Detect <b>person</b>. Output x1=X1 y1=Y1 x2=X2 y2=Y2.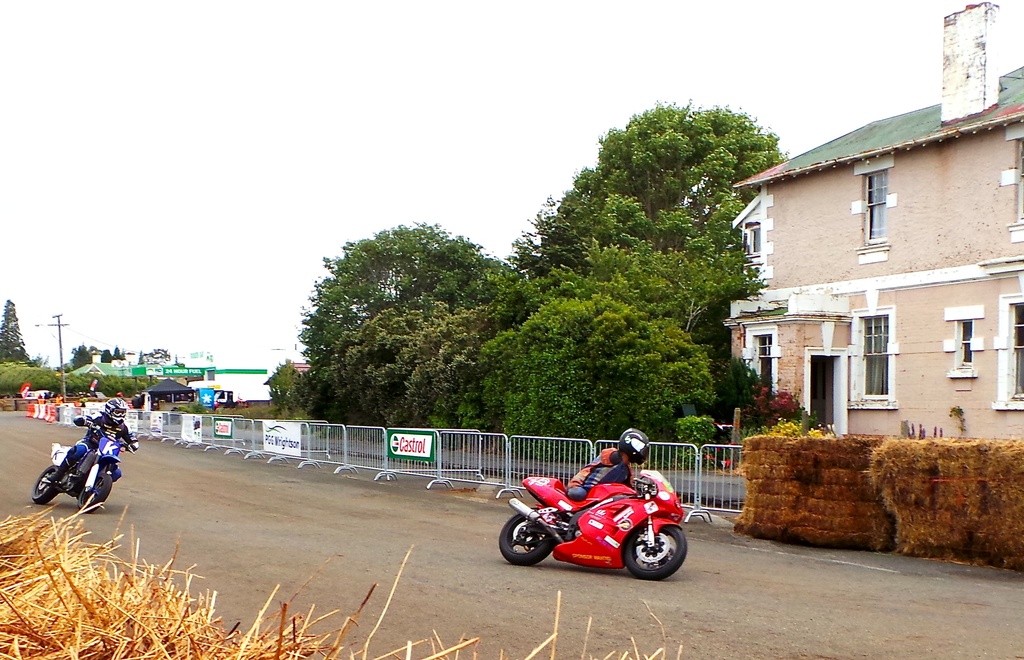
x1=44 y1=393 x2=139 y2=480.
